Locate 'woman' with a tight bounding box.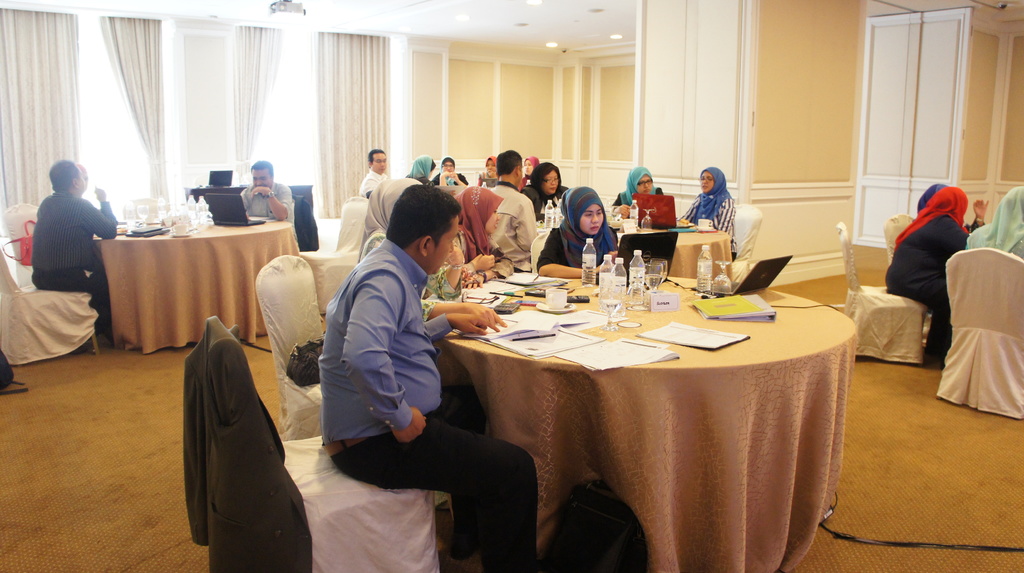
pyautogui.locateOnScreen(408, 154, 435, 182).
